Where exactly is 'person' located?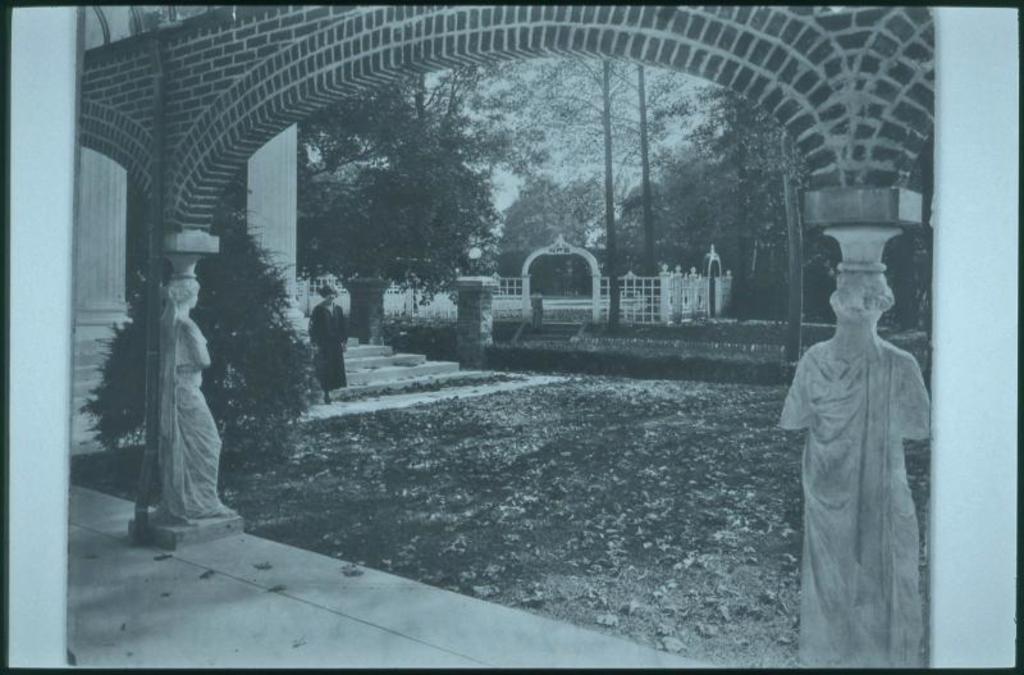
Its bounding box is 785:257:940:658.
